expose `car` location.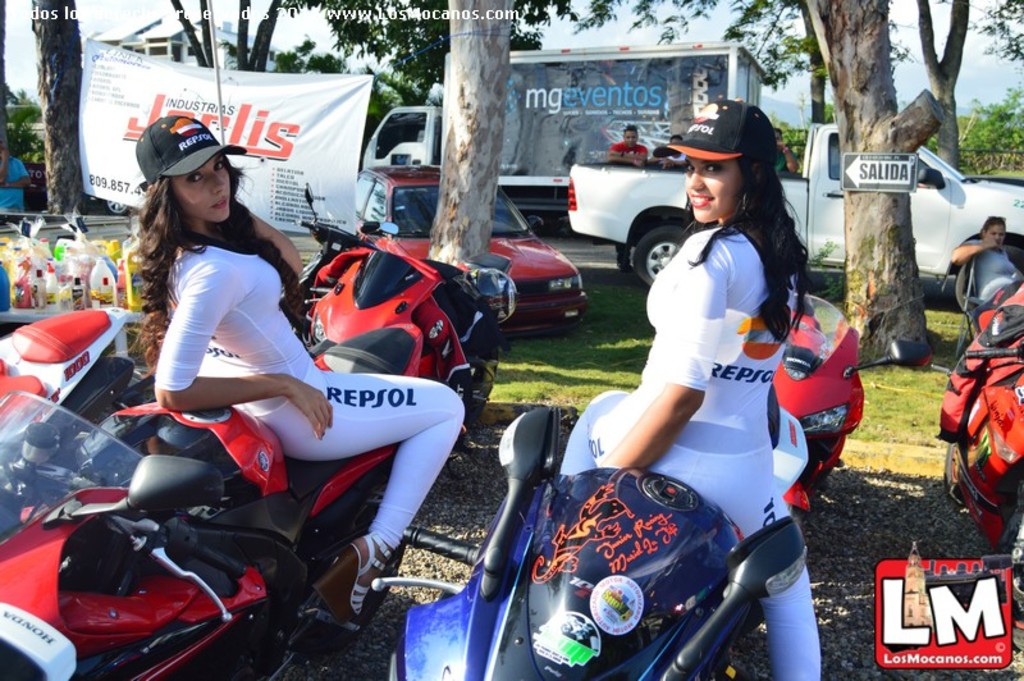
Exposed at x1=335, y1=170, x2=590, y2=342.
